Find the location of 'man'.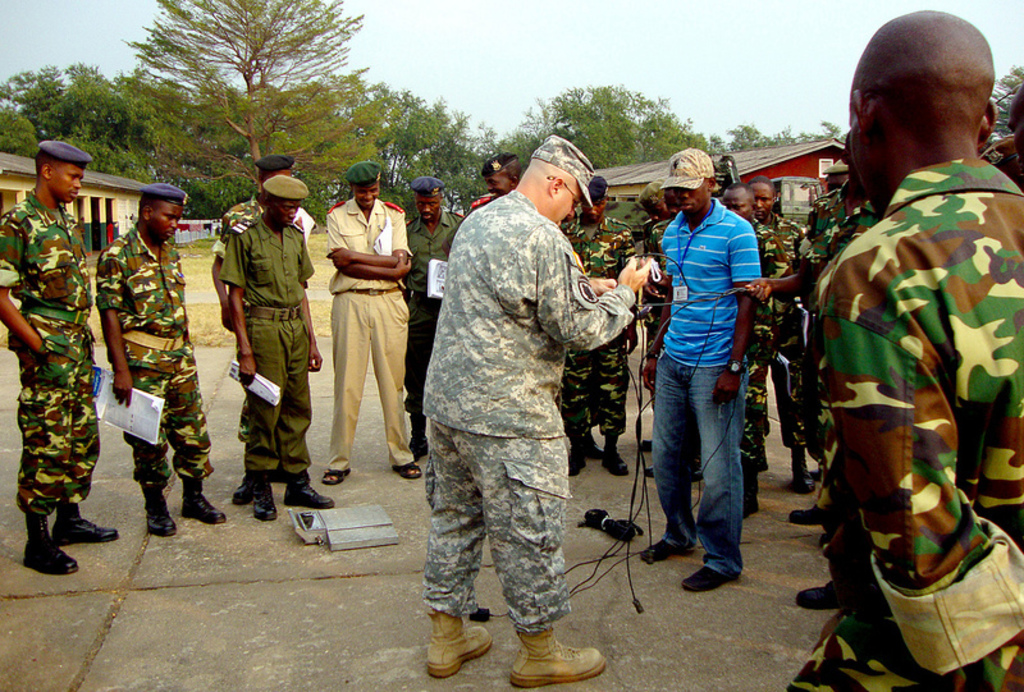
Location: 0/139/125/577.
